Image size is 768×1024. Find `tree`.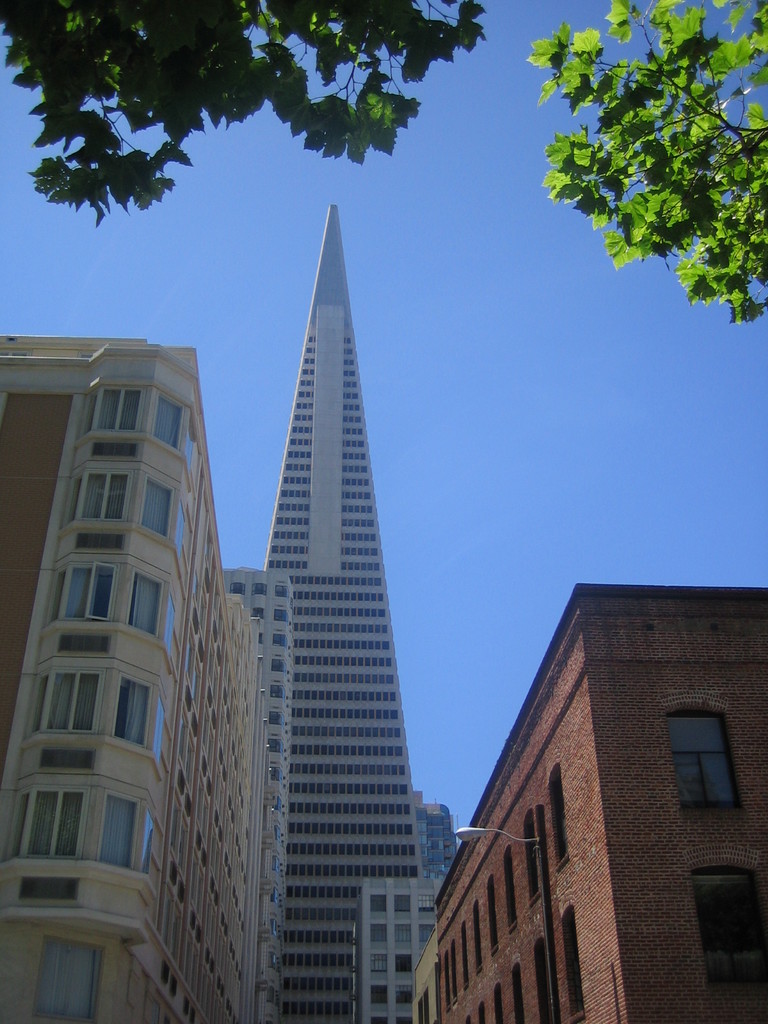
[left=529, top=0, right=767, bottom=326].
